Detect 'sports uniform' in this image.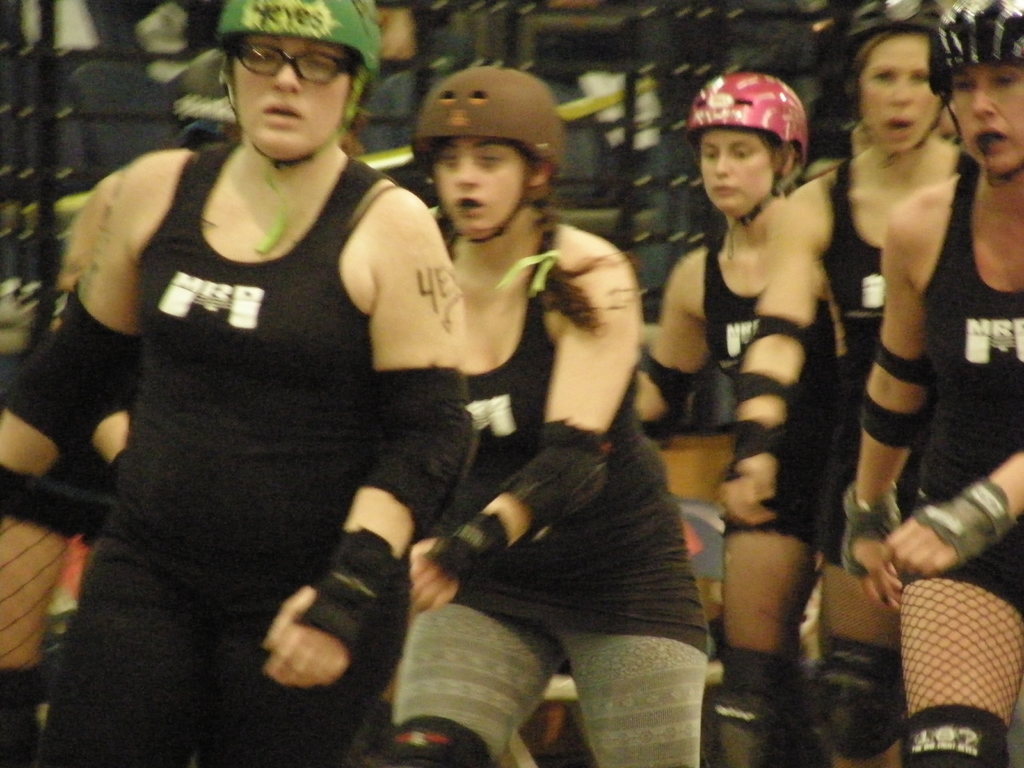
Detection: bbox=(845, 0, 1023, 765).
